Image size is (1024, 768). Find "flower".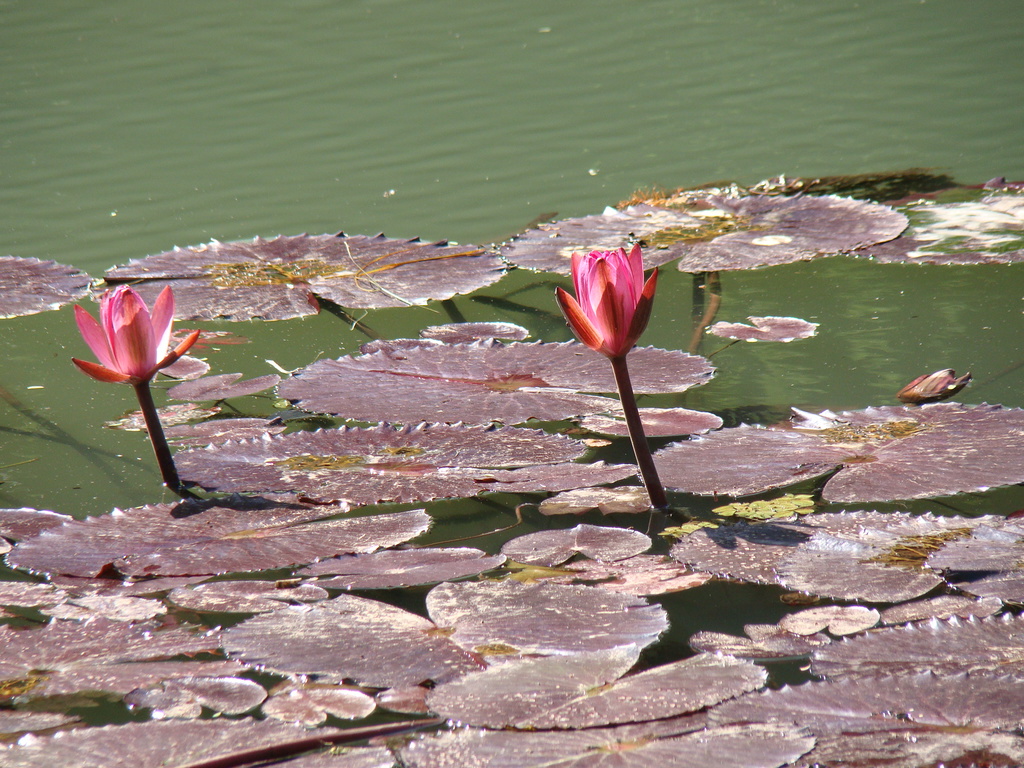
box=[556, 239, 680, 364].
